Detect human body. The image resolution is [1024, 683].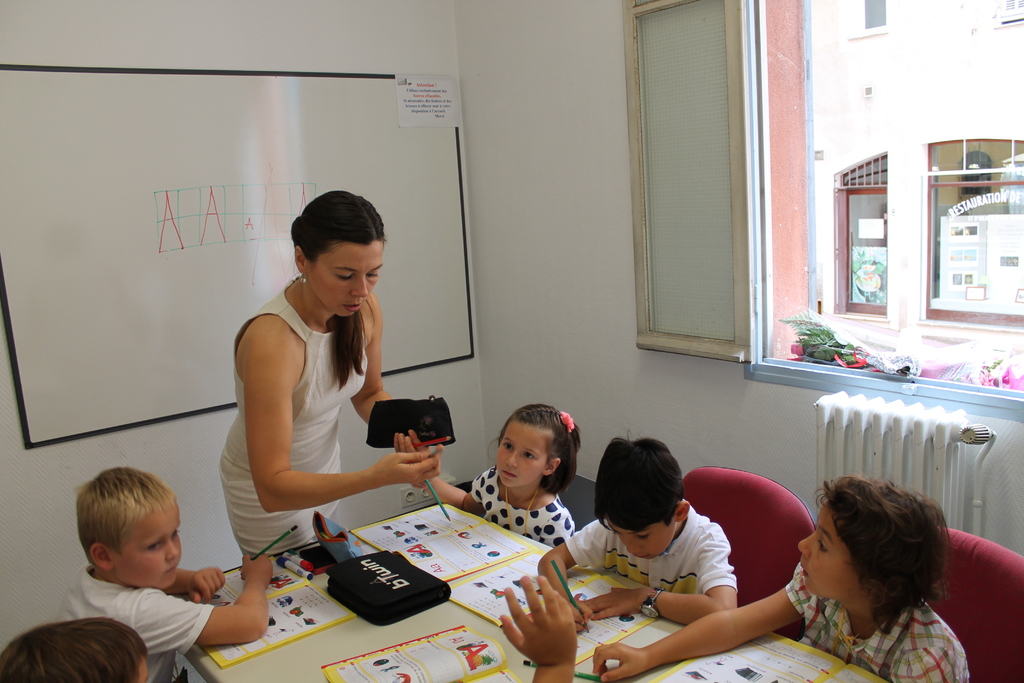
bbox=[408, 403, 574, 548].
